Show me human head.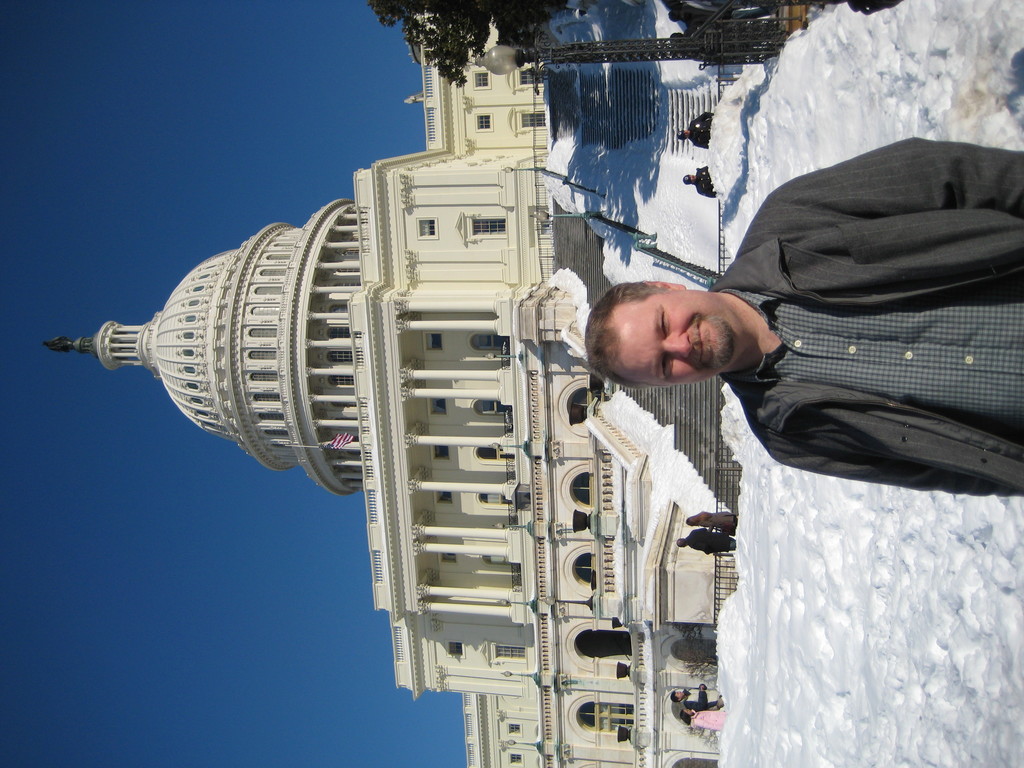
human head is here: box(680, 707, 694, 718).
